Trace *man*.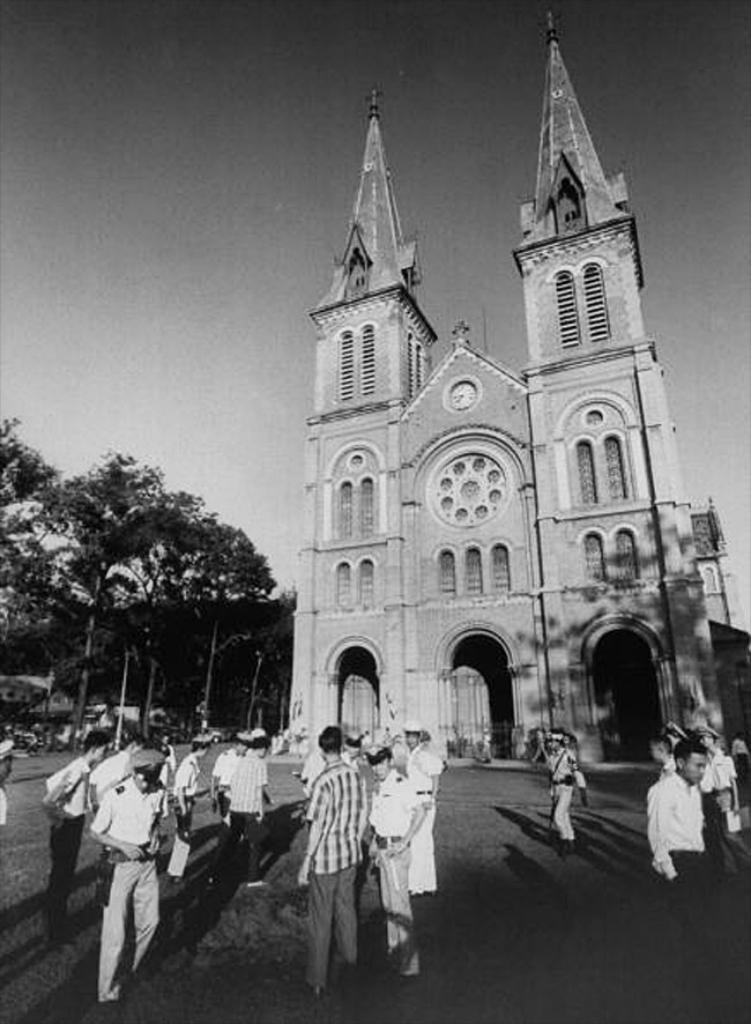
Traced to <region>699, 725, 738, 843</region>.
